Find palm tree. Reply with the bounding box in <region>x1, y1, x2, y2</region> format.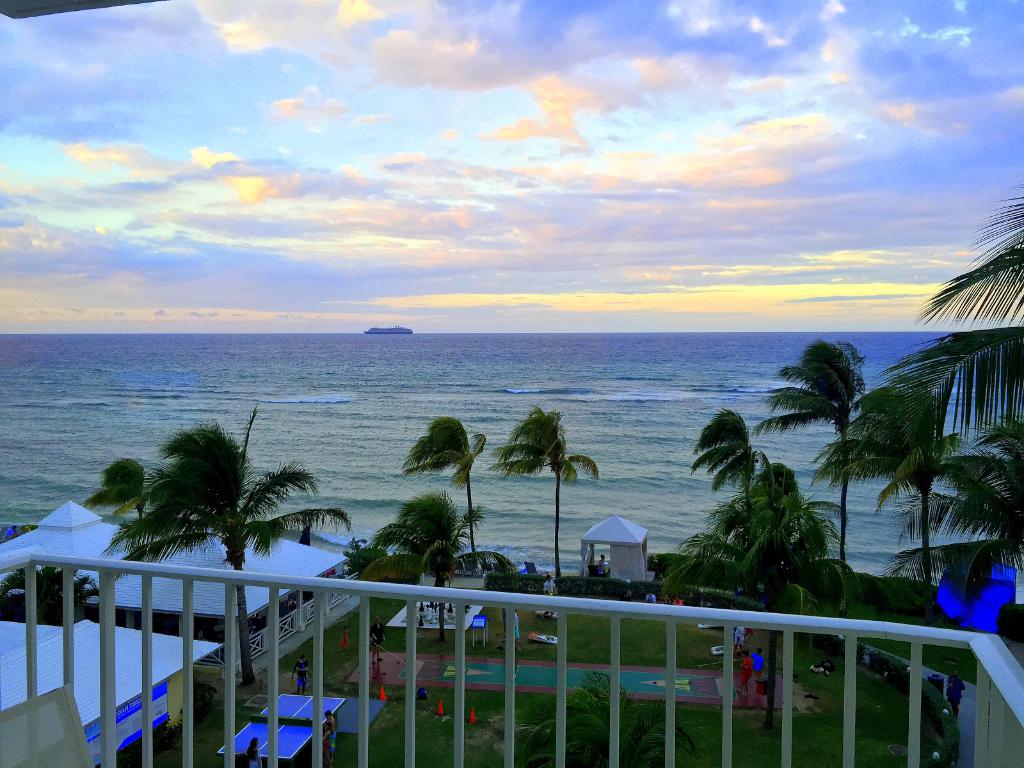
<region>487, 396, 600, 586</region>.
